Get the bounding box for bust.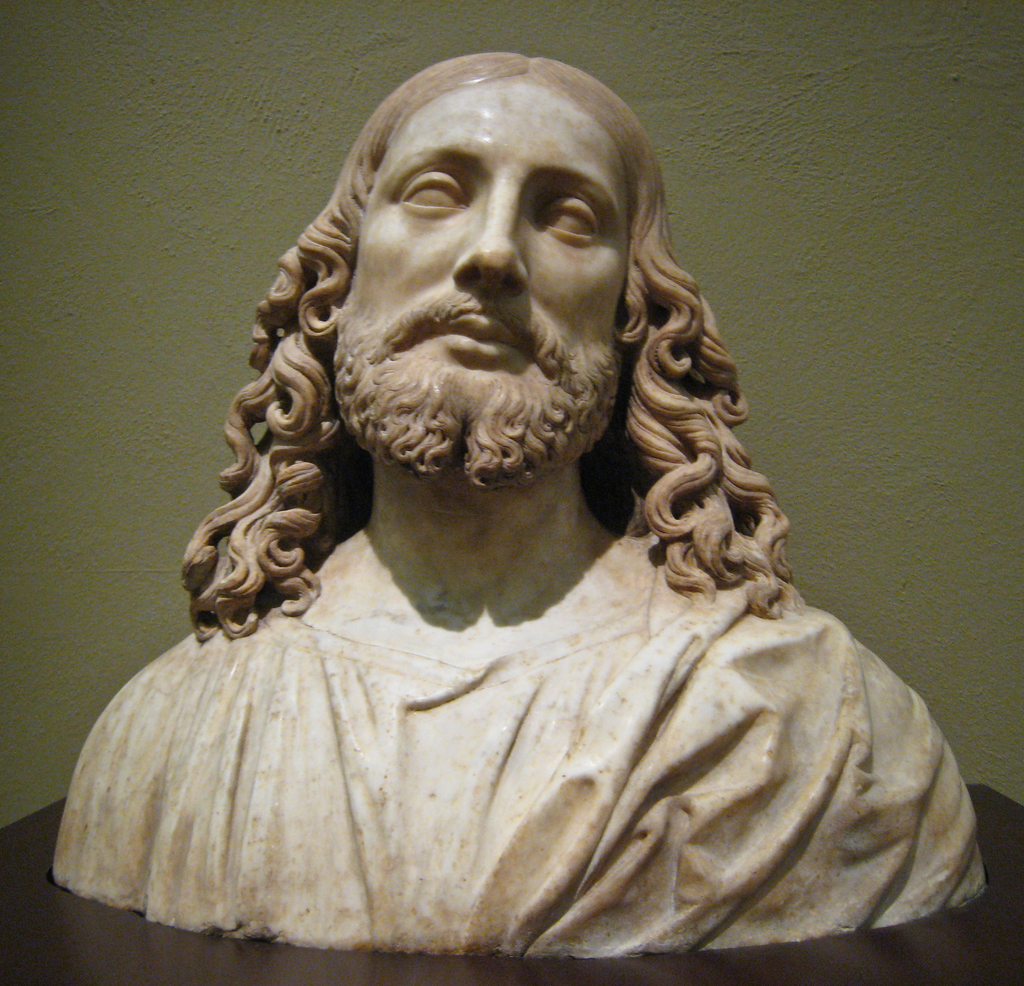
{"left": 53, "top": 49, "right": 986, "bottom": 965}.
